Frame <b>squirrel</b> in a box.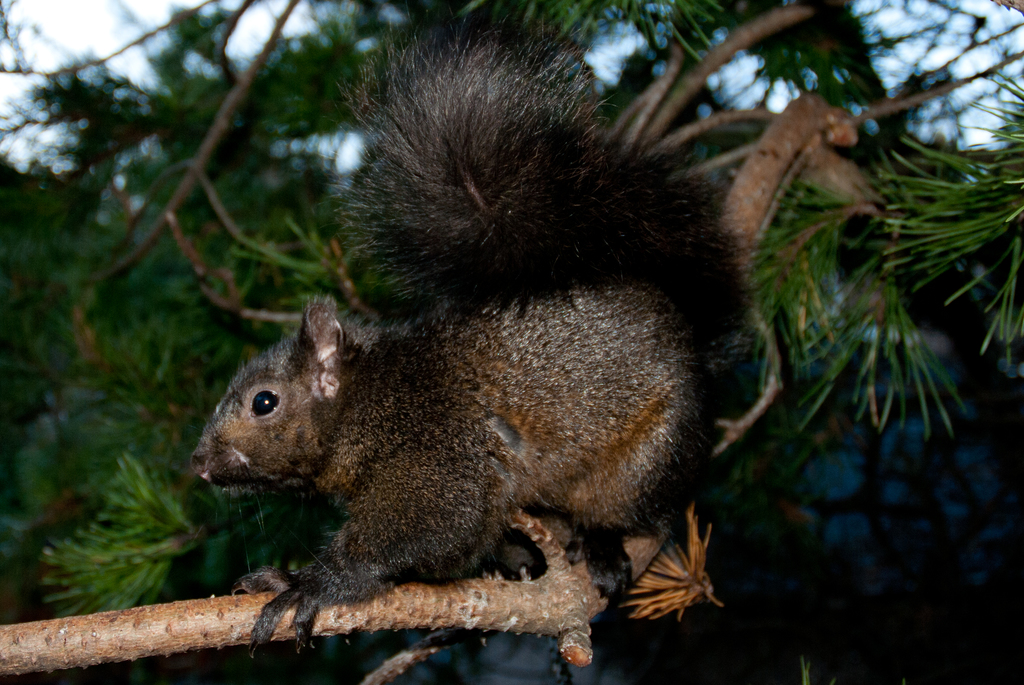
l=185, t=20, r=780, b=657.
